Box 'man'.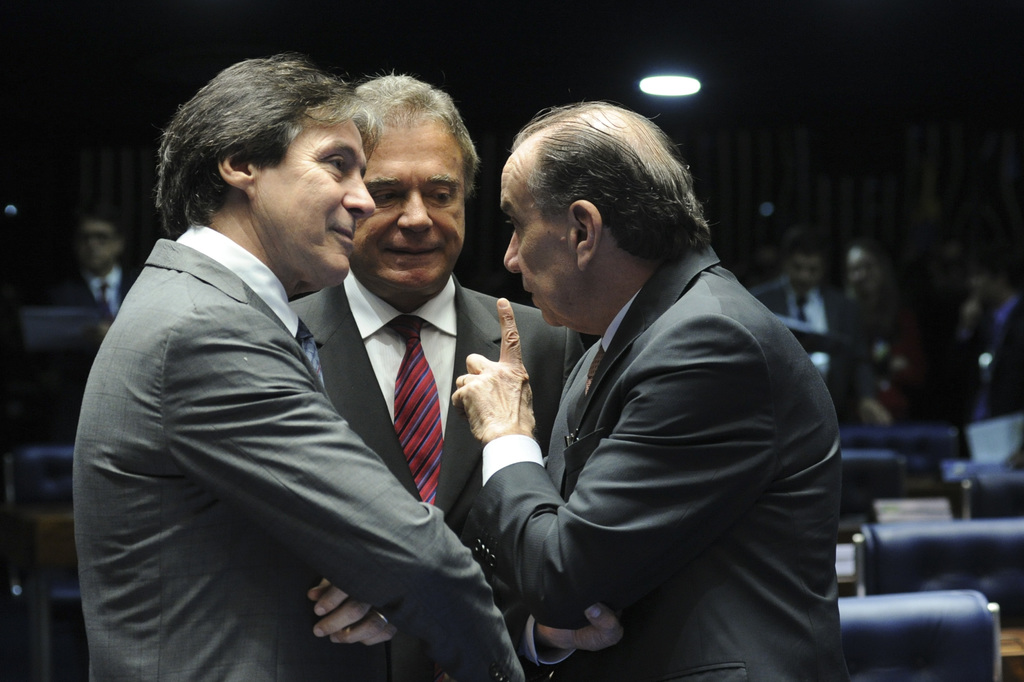
Rect(286, 67, 588, 681).
